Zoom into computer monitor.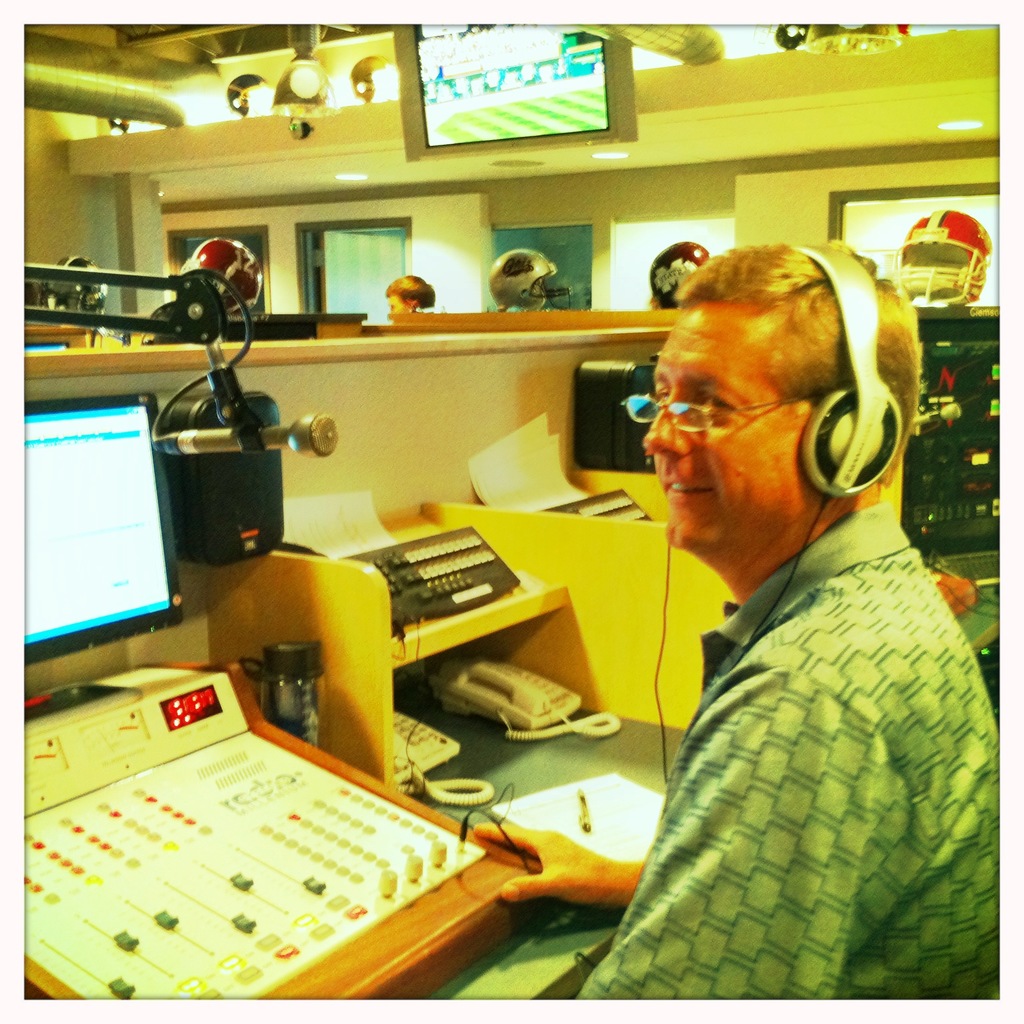
Zoom target: pyautogui.locateOnScreen(1, 392, 172, 718).
